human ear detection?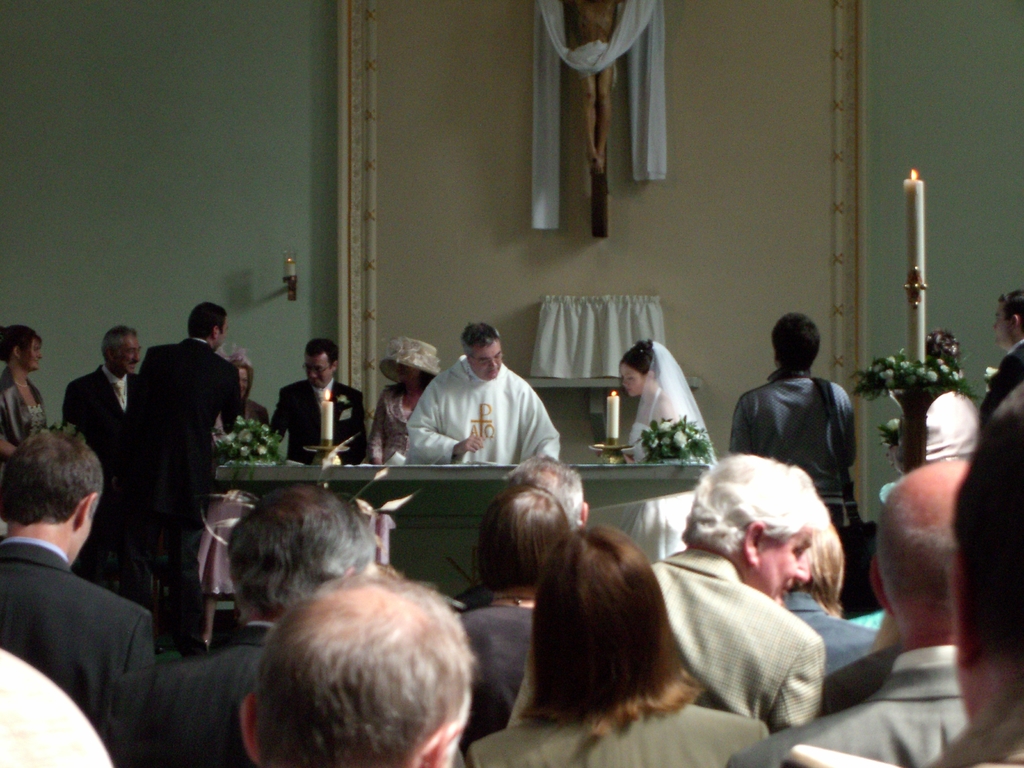
[330, 361, 339, 372]
